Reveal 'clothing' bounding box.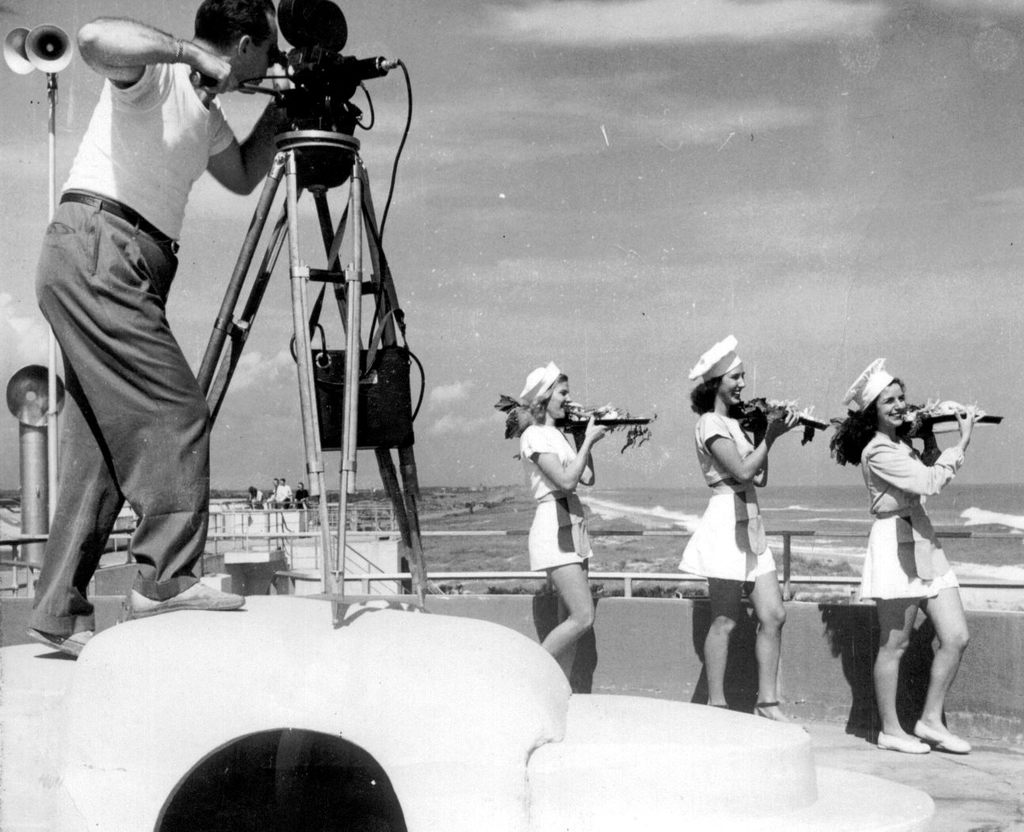
Revealed: 25, 0, 226, 664.
